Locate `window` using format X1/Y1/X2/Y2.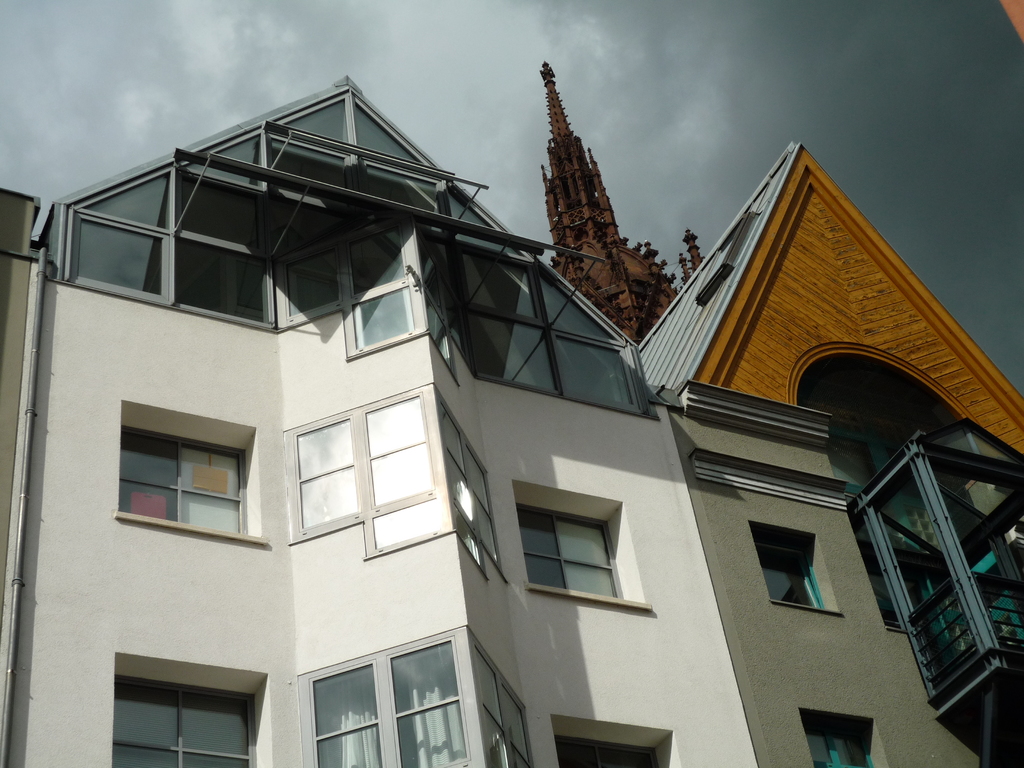
273/230/460/385.
